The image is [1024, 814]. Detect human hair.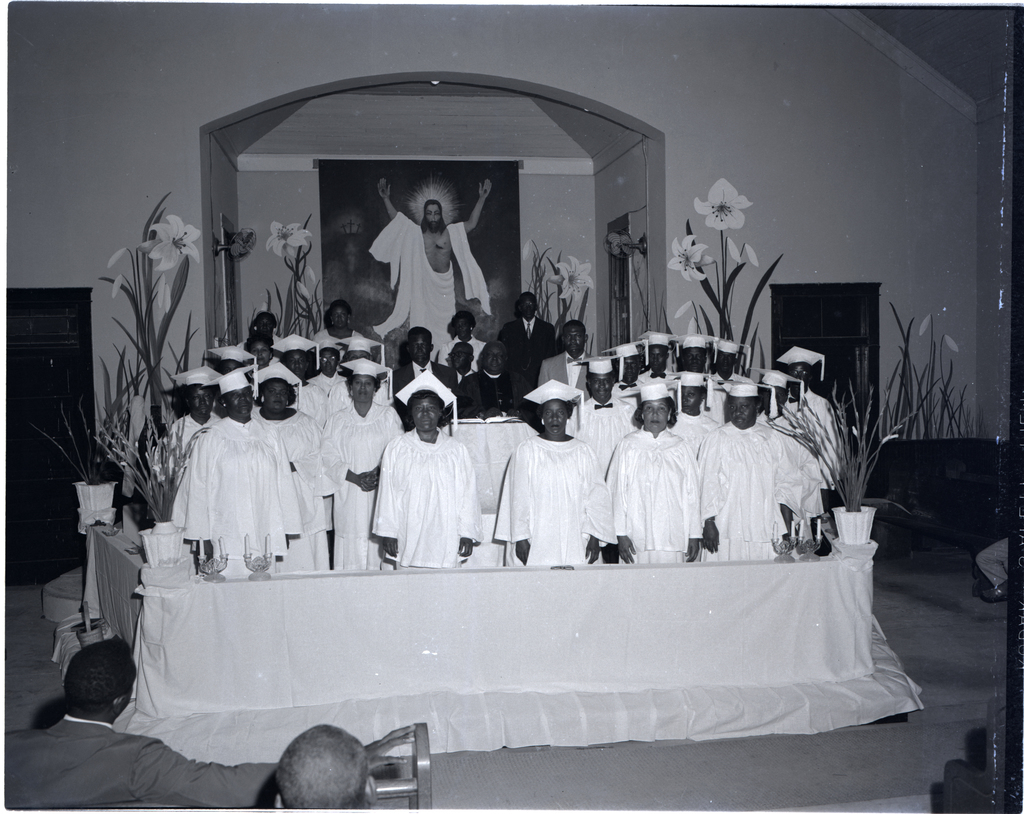
Detection: 410 327 433 361.
